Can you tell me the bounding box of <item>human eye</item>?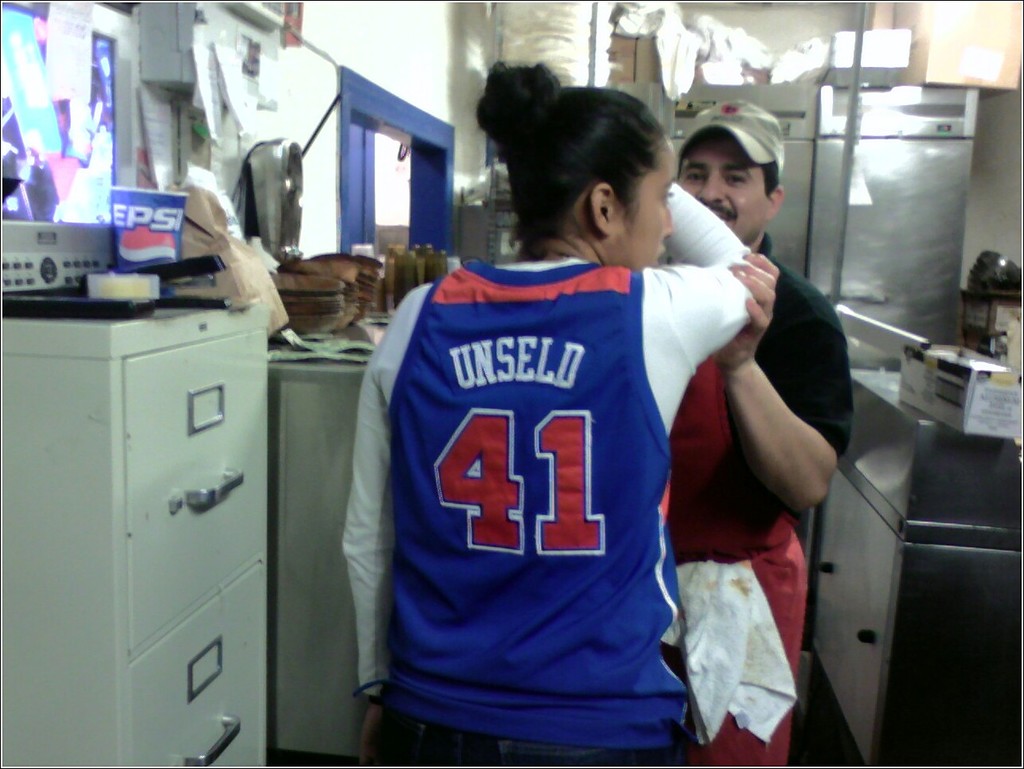
box(683, 171, 705, 189).
